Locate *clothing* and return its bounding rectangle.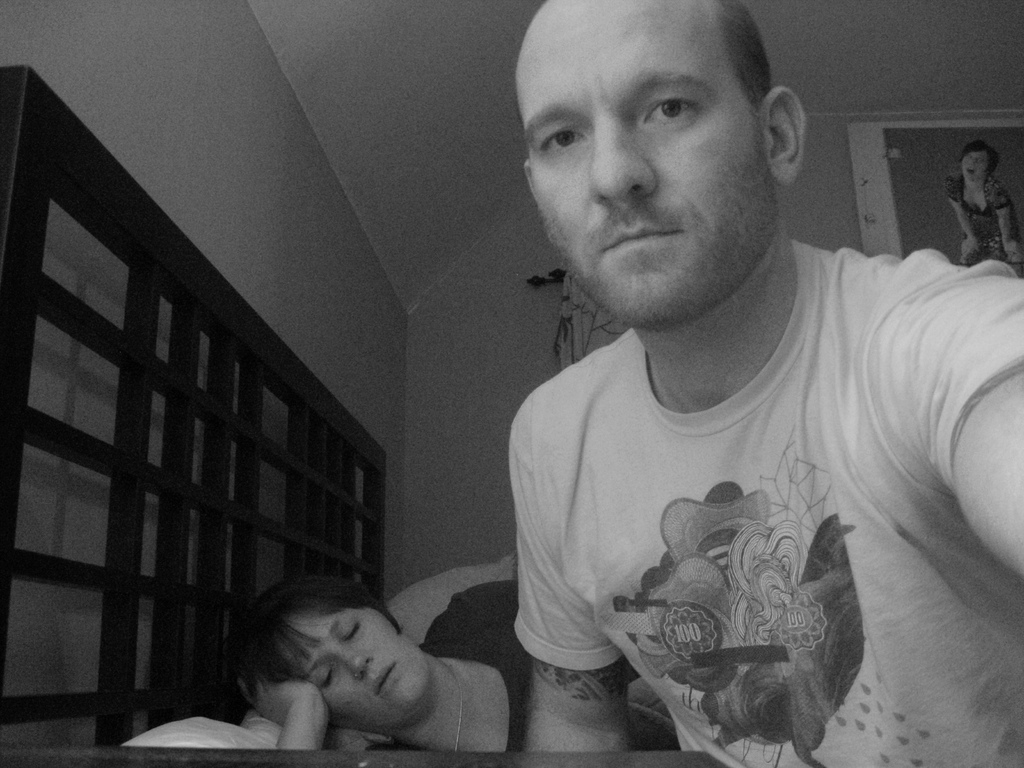
475/232/1007/767.
